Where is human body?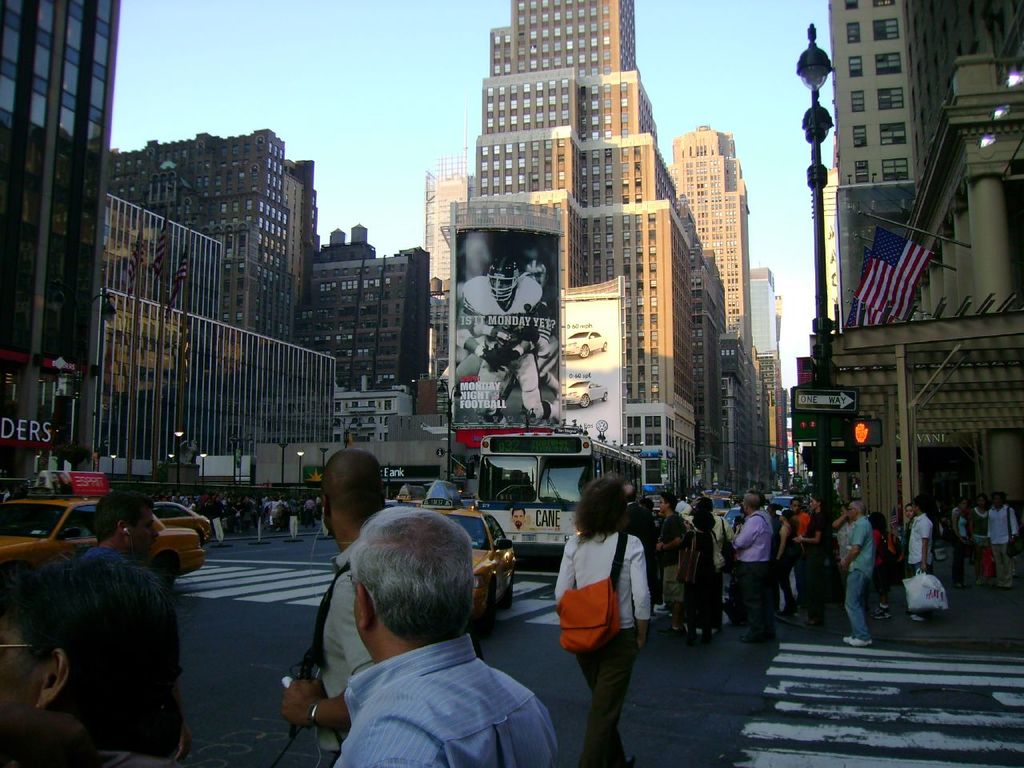
[left=898, top=499, right=930, bottom=627].
